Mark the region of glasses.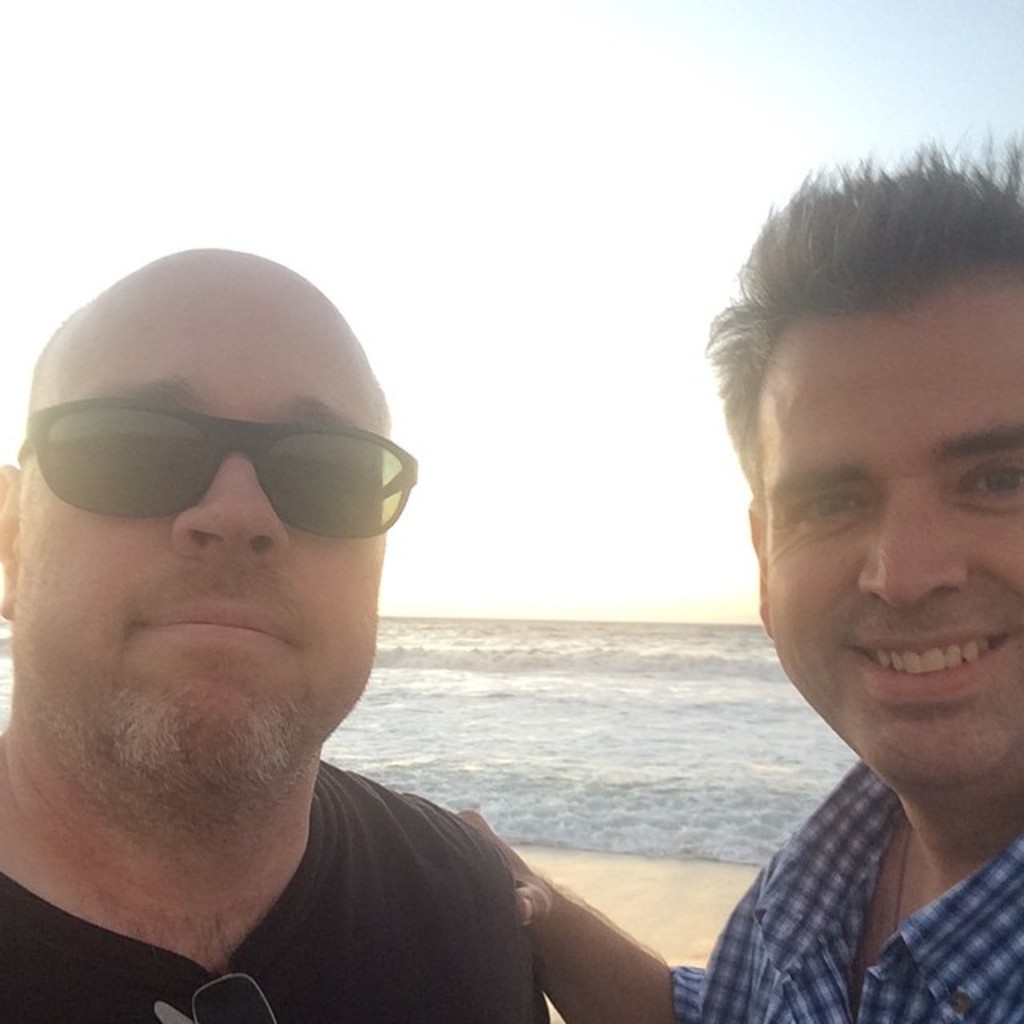
Region: box=[22, 411, 448, 555].
